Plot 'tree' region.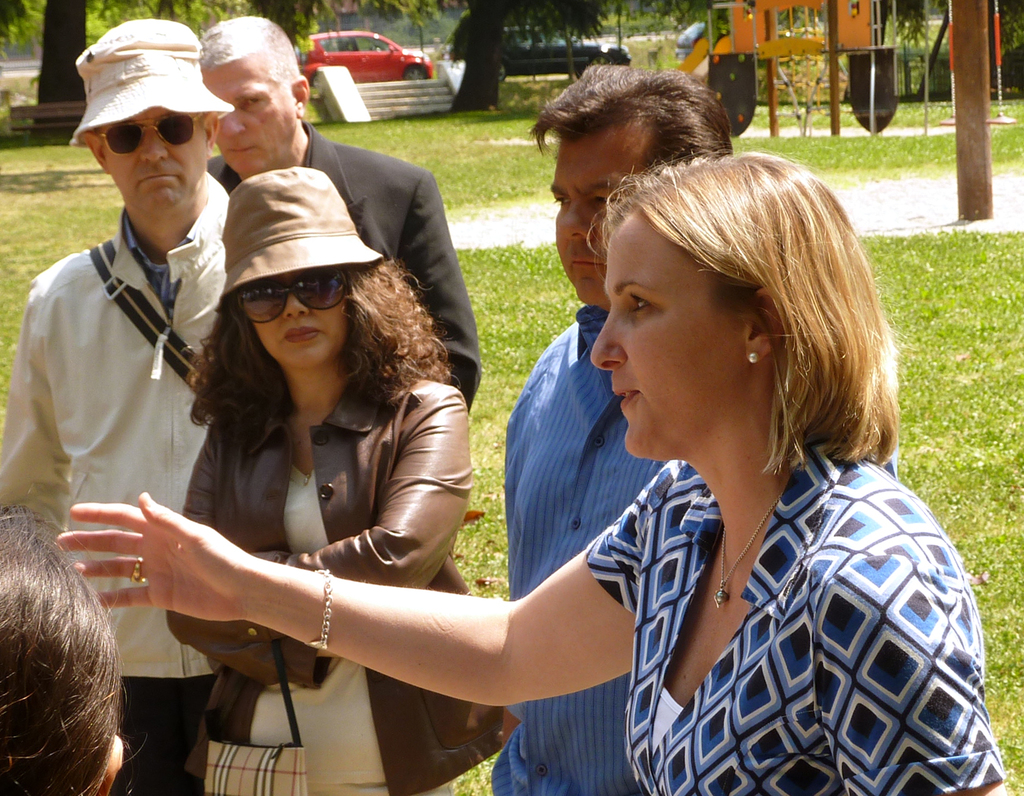
Plotted at select_region(949, 0, 1000, 215).
